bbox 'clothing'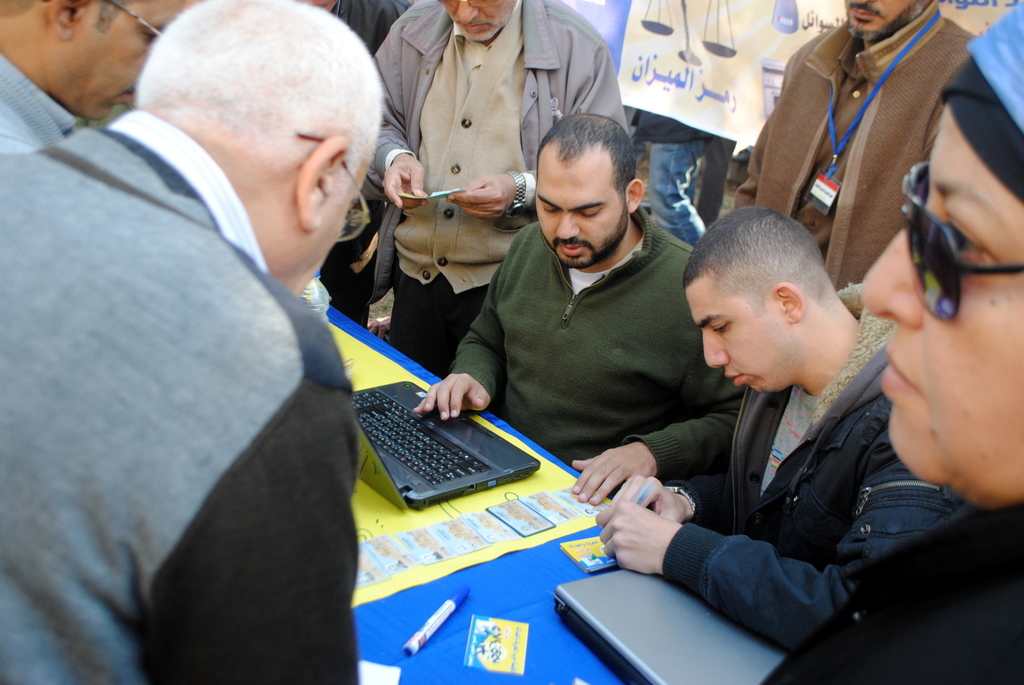
left=332, top=0, right=406, bottom=324
